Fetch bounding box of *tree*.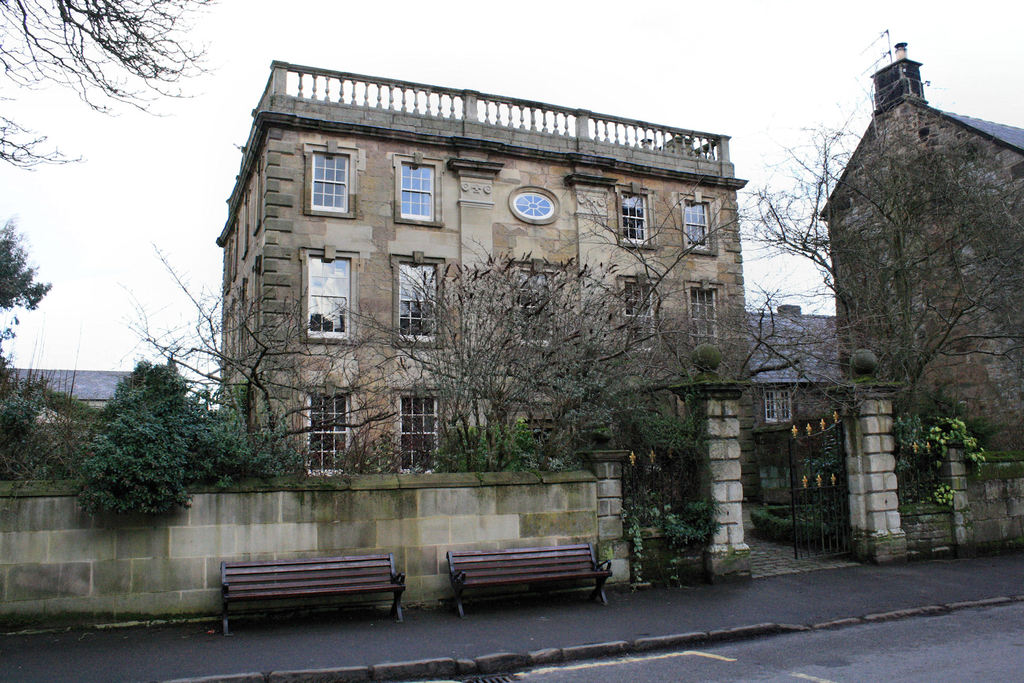
Bbox: box=[756, 311, 846, 406].
